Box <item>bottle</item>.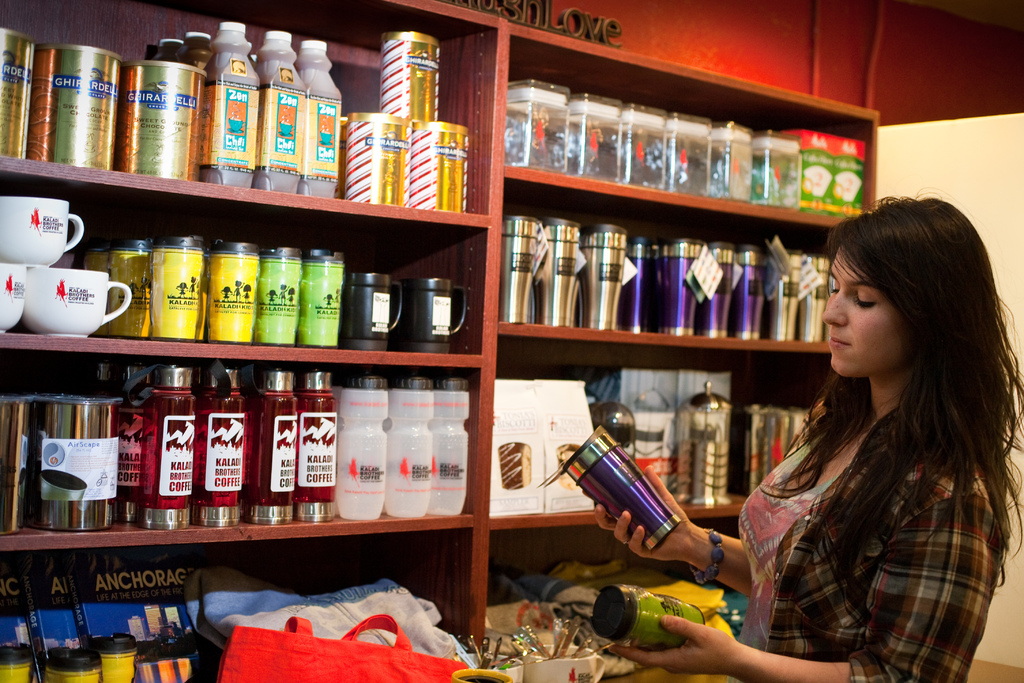
[x1=304, y1=251, x2=344, y2=349].
